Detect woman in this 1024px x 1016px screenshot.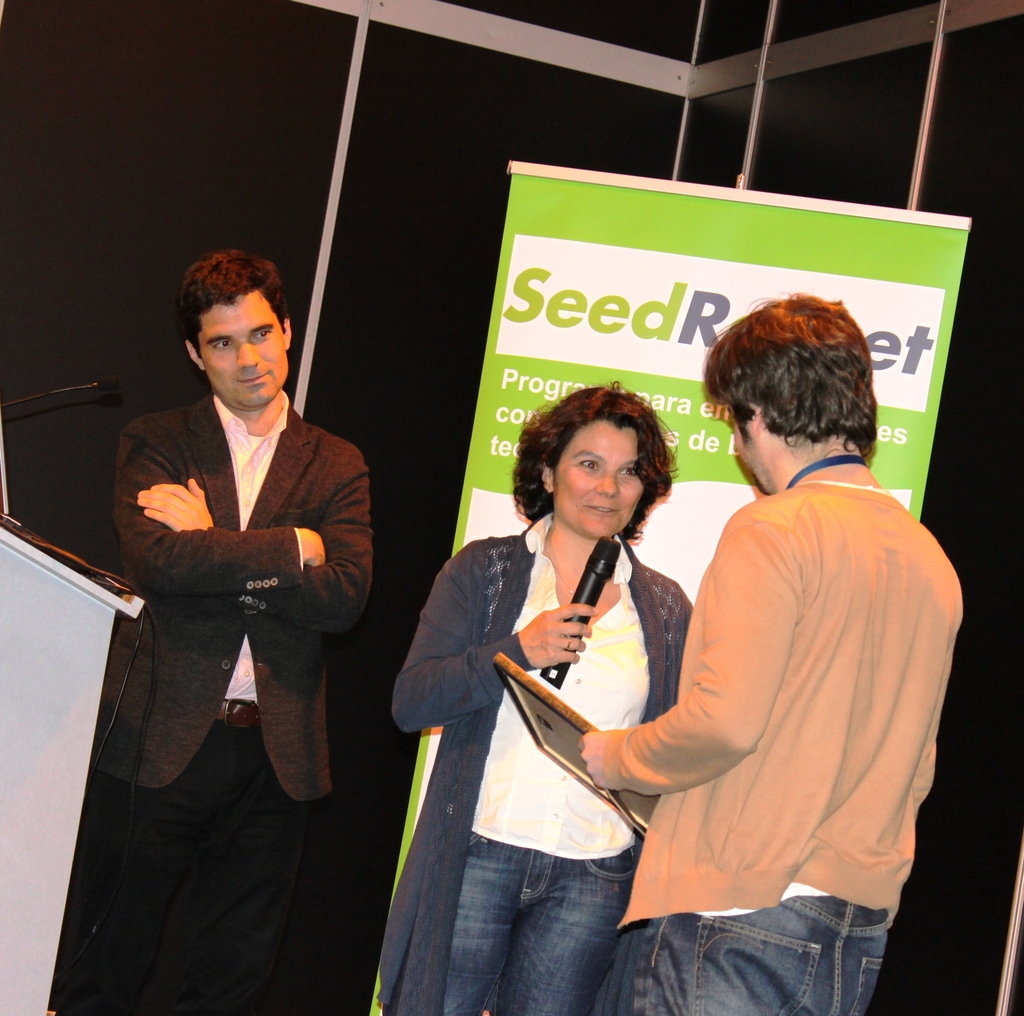
Detection: bbox=[381, 377, 689, 1015].
